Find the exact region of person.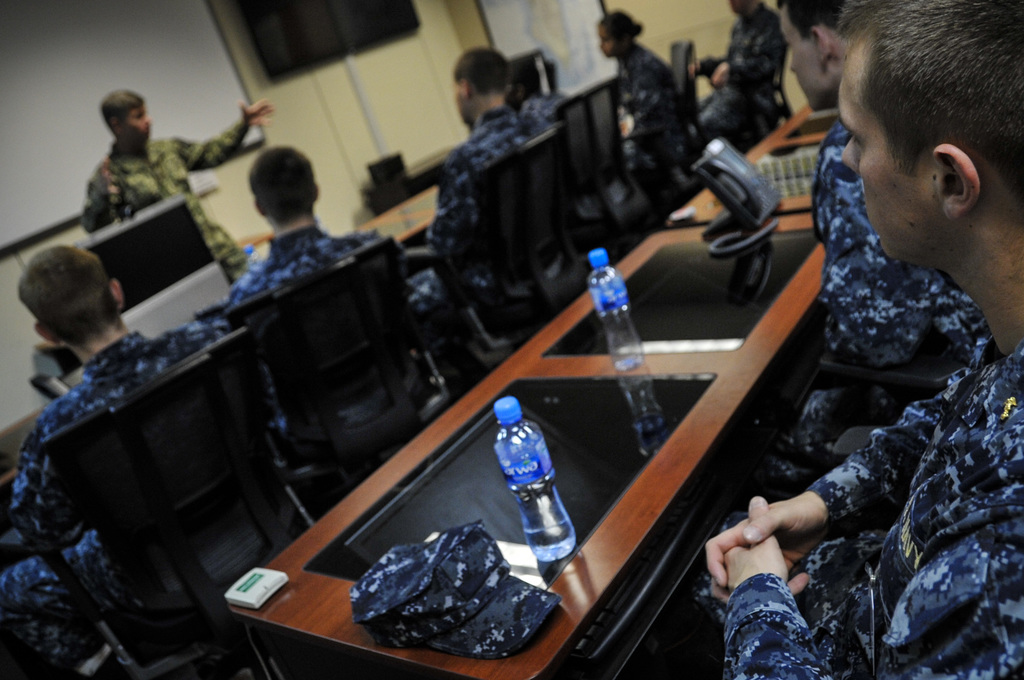
Exact region: [218, 140, 402, 422].
